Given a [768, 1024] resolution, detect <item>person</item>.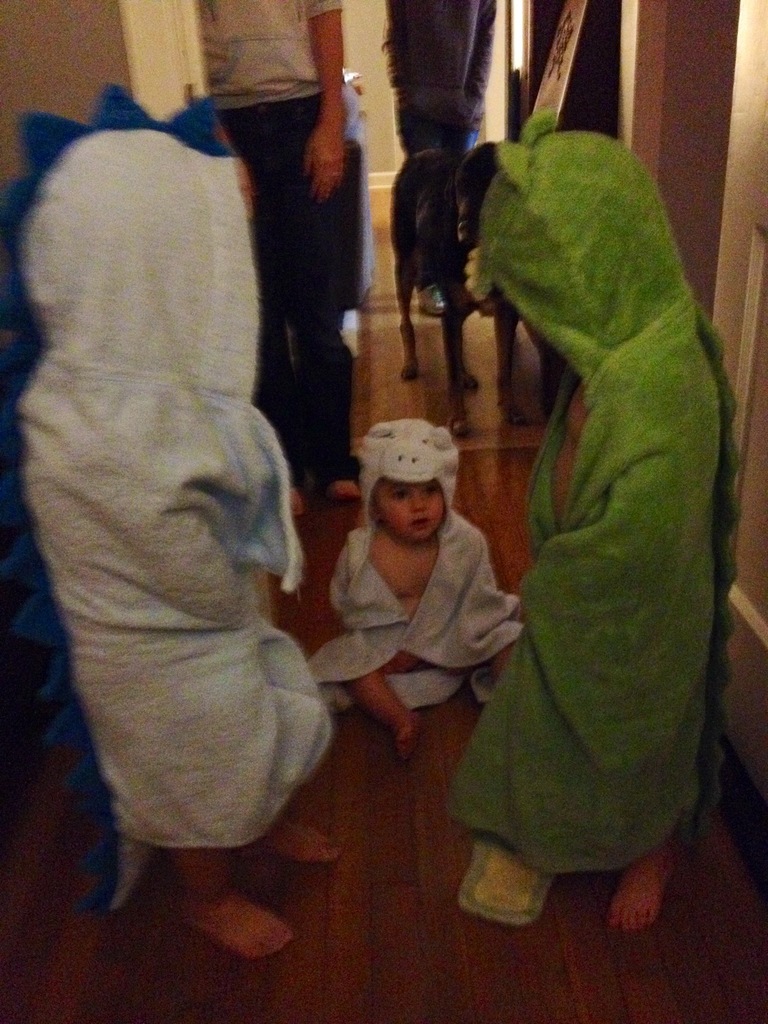
[321, 412, 517, 742].
